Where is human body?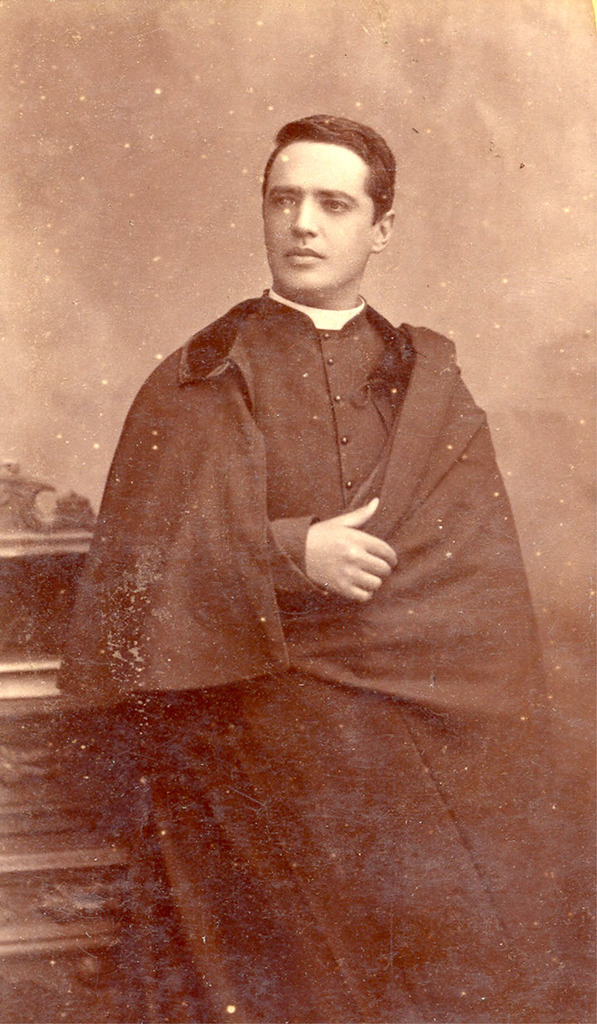
locate(61, 188, 534, 921).
